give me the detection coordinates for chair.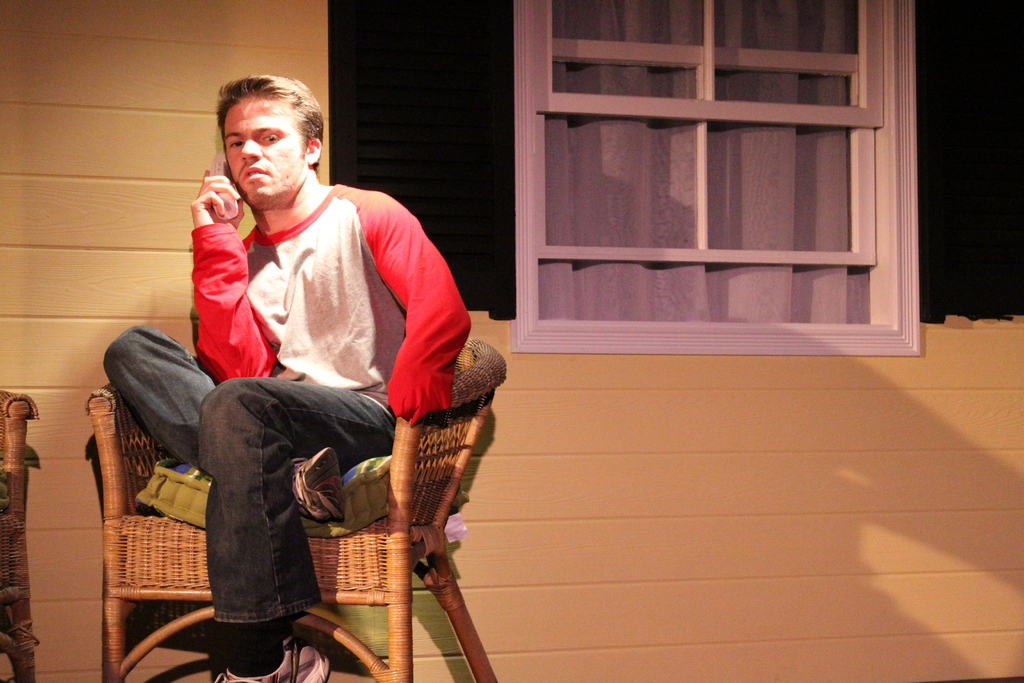
<box>140,315,500,682</box>.
